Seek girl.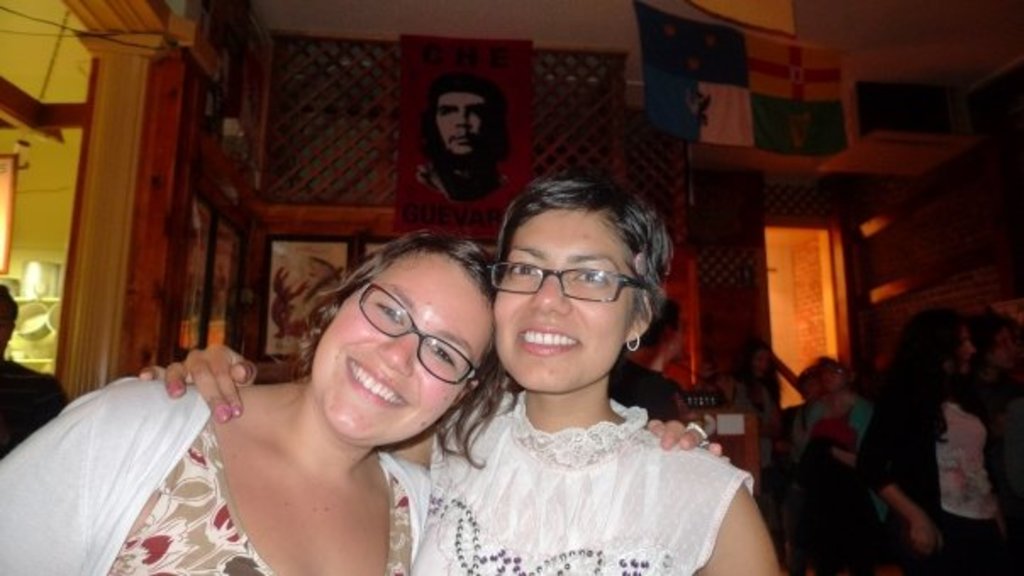
bbox(0, 220, 721, 574).
